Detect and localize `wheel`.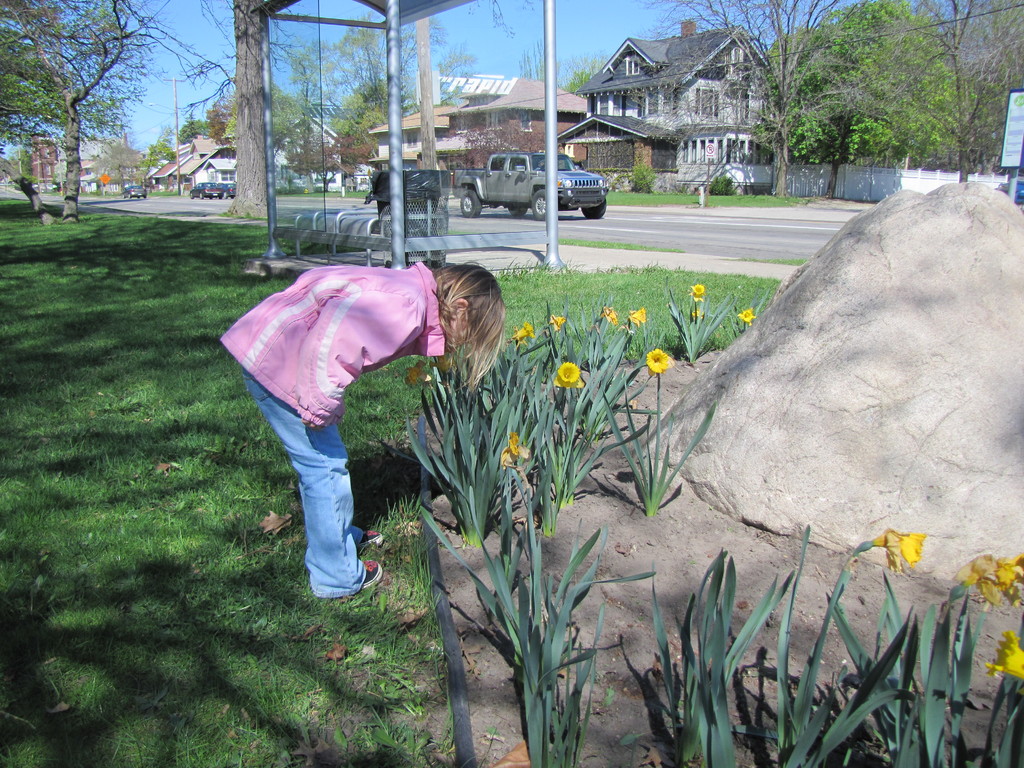
Localized at Rect(530, 195, 547, 216).
